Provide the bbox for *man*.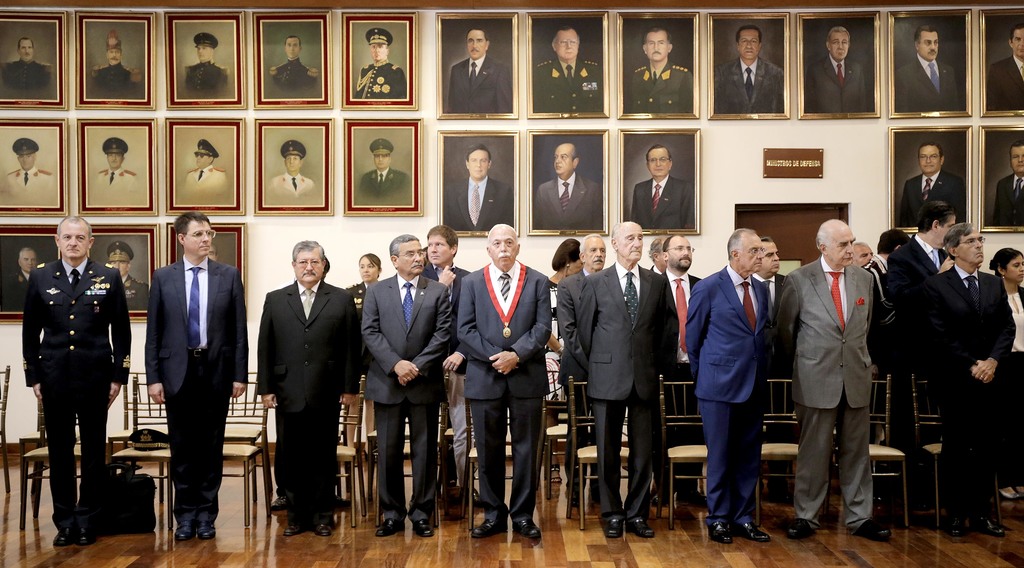
272, 137, 312, 194.
